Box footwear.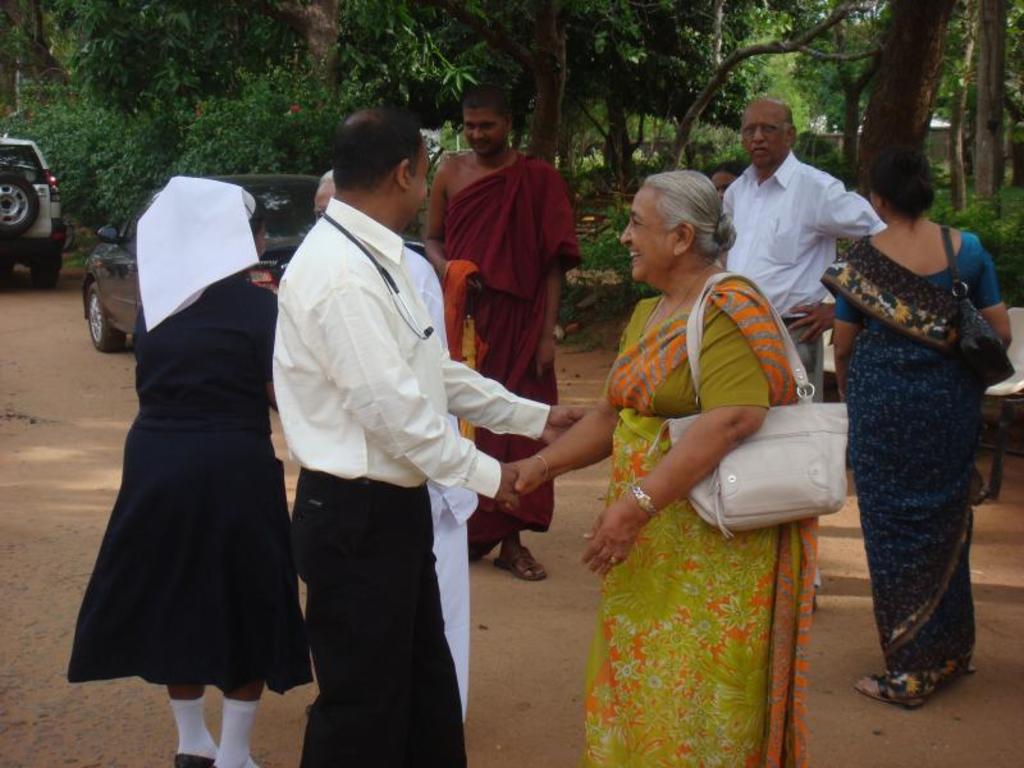
[x1=172, y1=750, x2=214, y2=767].
